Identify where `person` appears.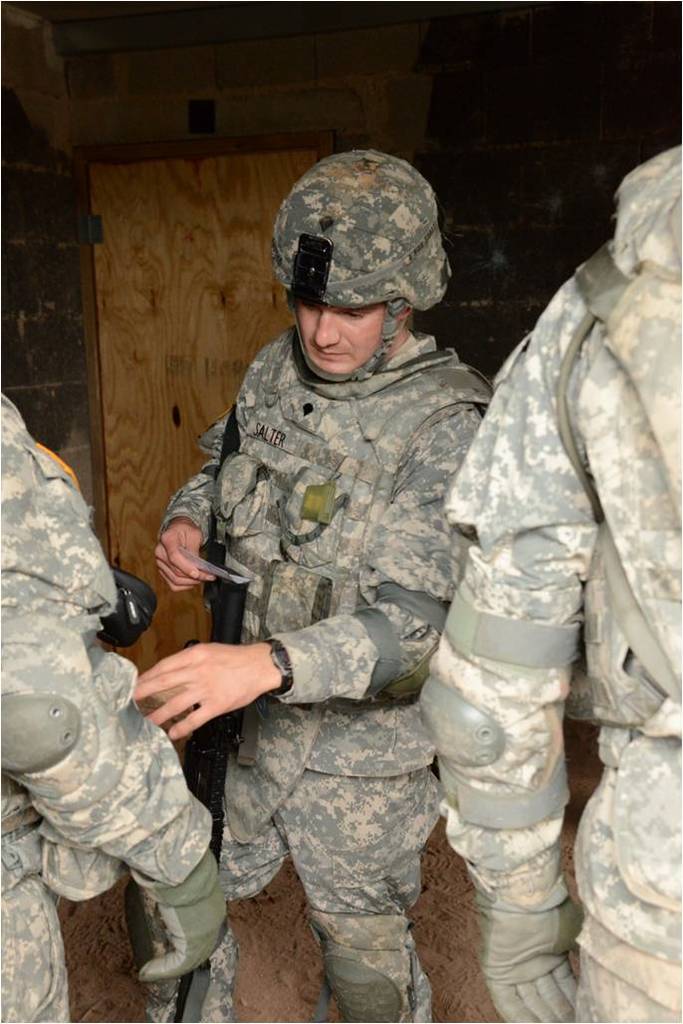
Appears at l=0, t=393, r=234, b=1023.
